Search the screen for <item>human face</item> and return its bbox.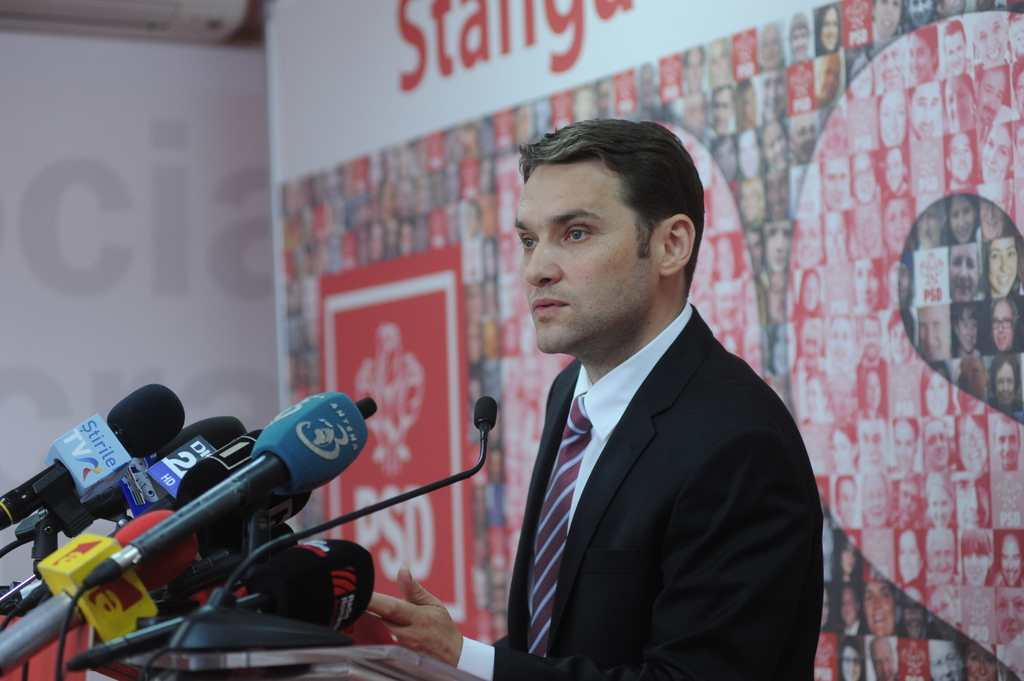
Found: 851:57:879:97.
